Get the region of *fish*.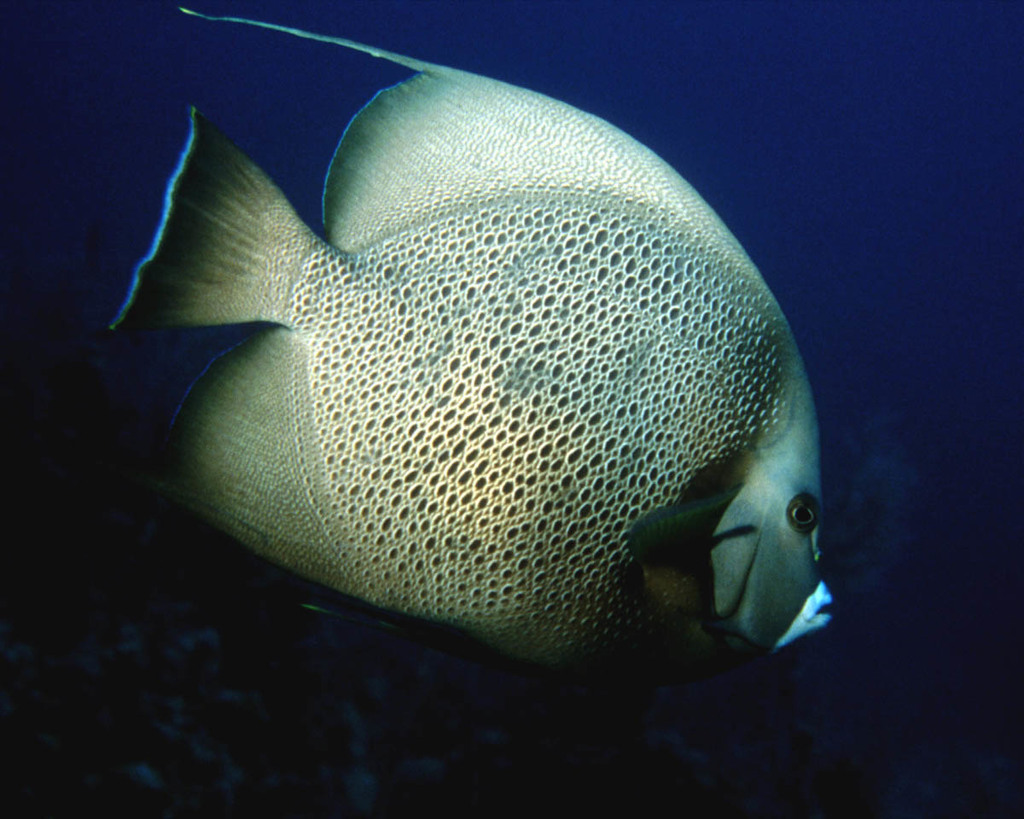
pyautogui.locateOnScreen(92, 28, 840, 708).
